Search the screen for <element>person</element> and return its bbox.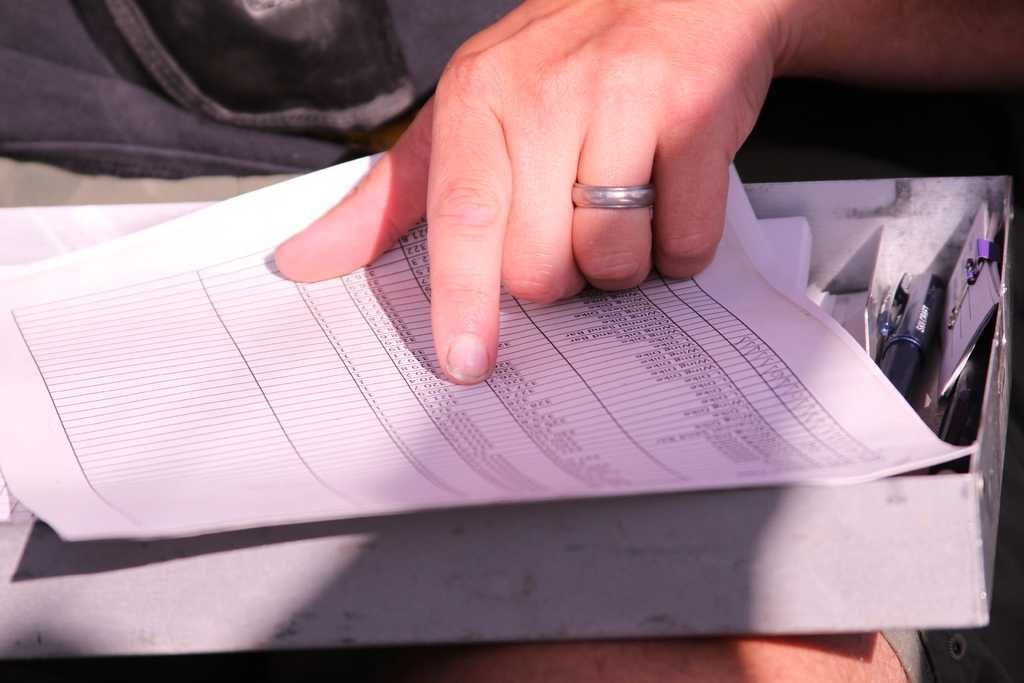
Found: (x1=0, y1=0, x2=1023, y2=384).
